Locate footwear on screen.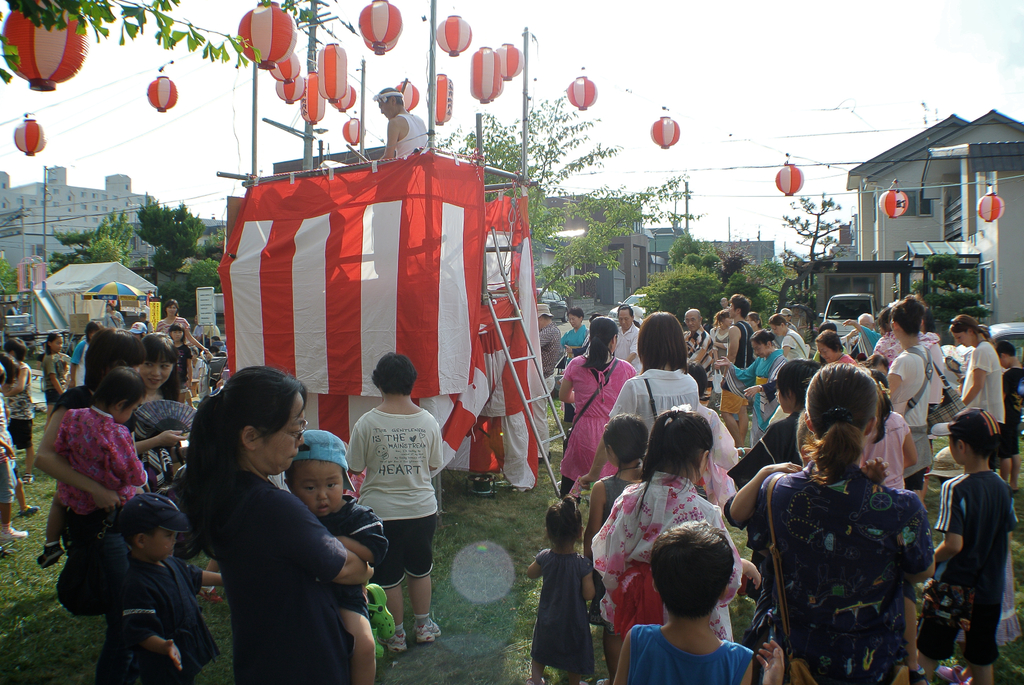
On screen at <region>21, 471, 35, 485</region>.
